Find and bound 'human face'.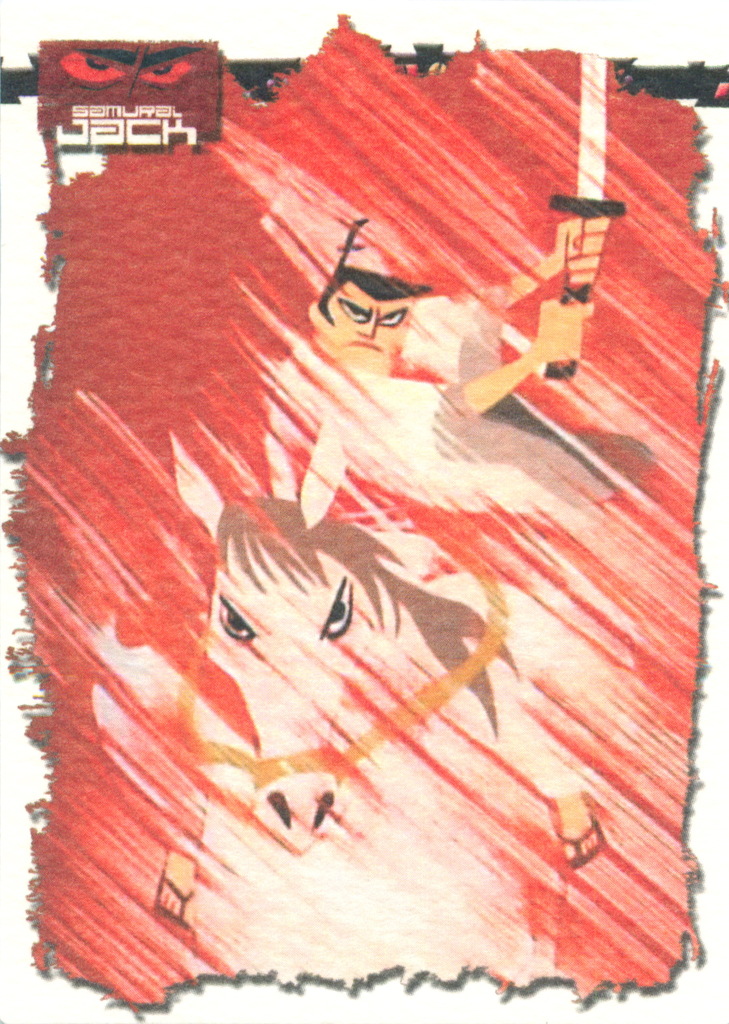
Bound: bbox=(328, 278, 414, 369).
